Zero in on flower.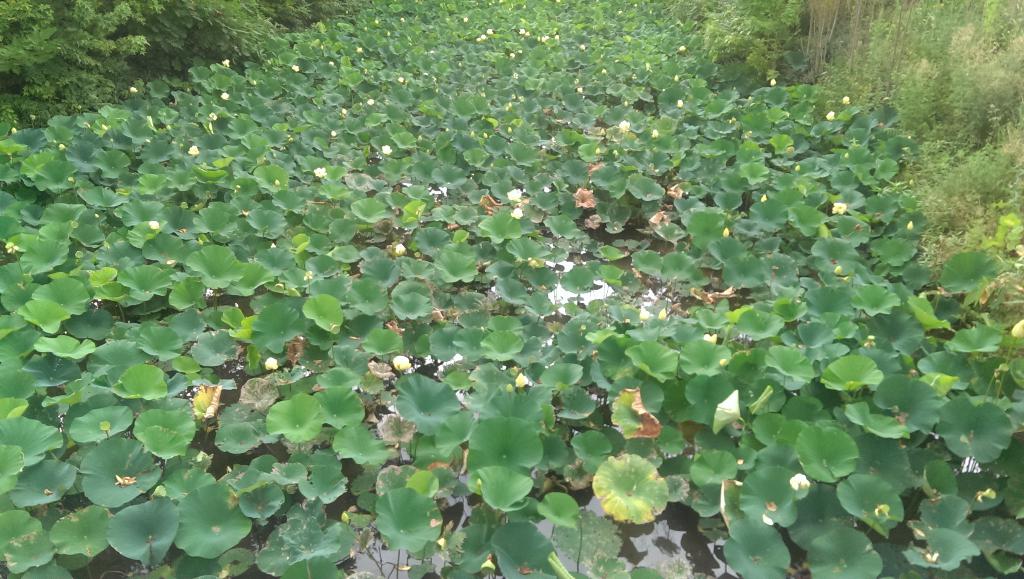
Zeroed in: Rect(678, 42, 688, 51).
